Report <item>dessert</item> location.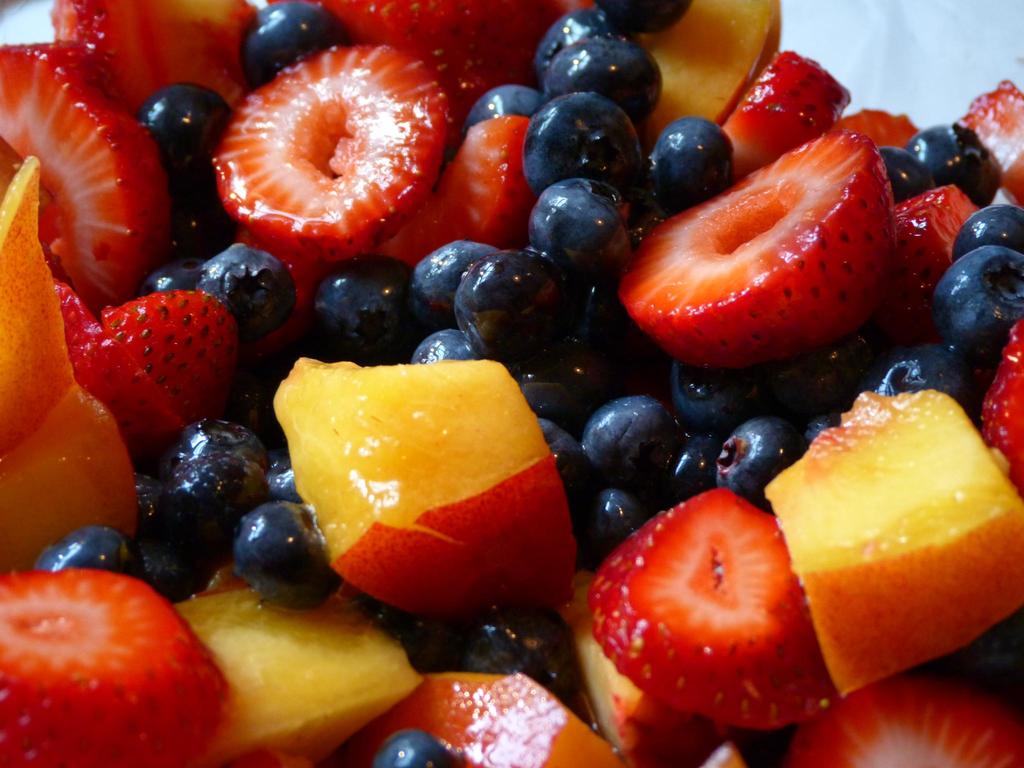
Report: {"x1": 412, "y1": 228, "x2": 499, "y2": 319}.
